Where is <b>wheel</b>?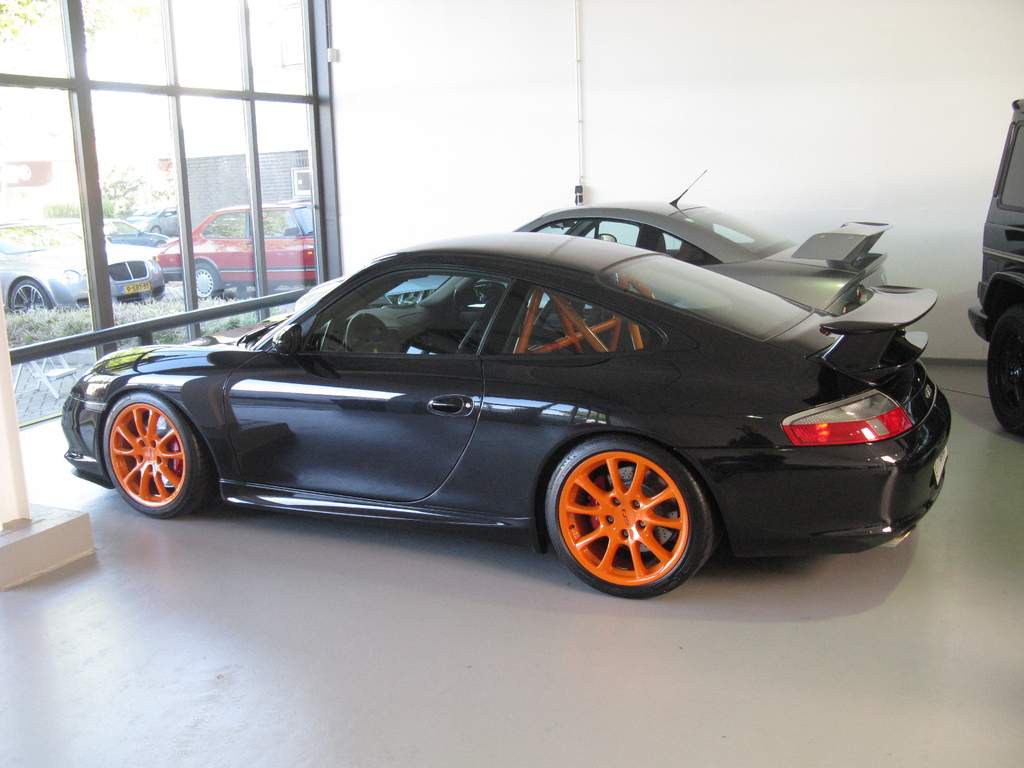
bbox=(193, 263, 222, 299).
